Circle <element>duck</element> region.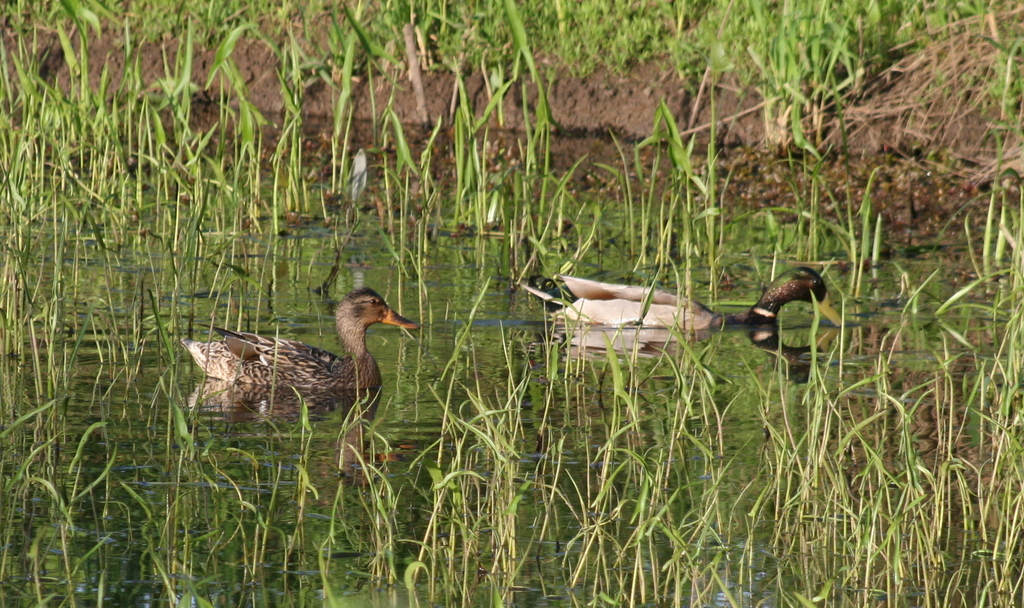
Region: [left=177, top=284, right=420, bottom=413].
